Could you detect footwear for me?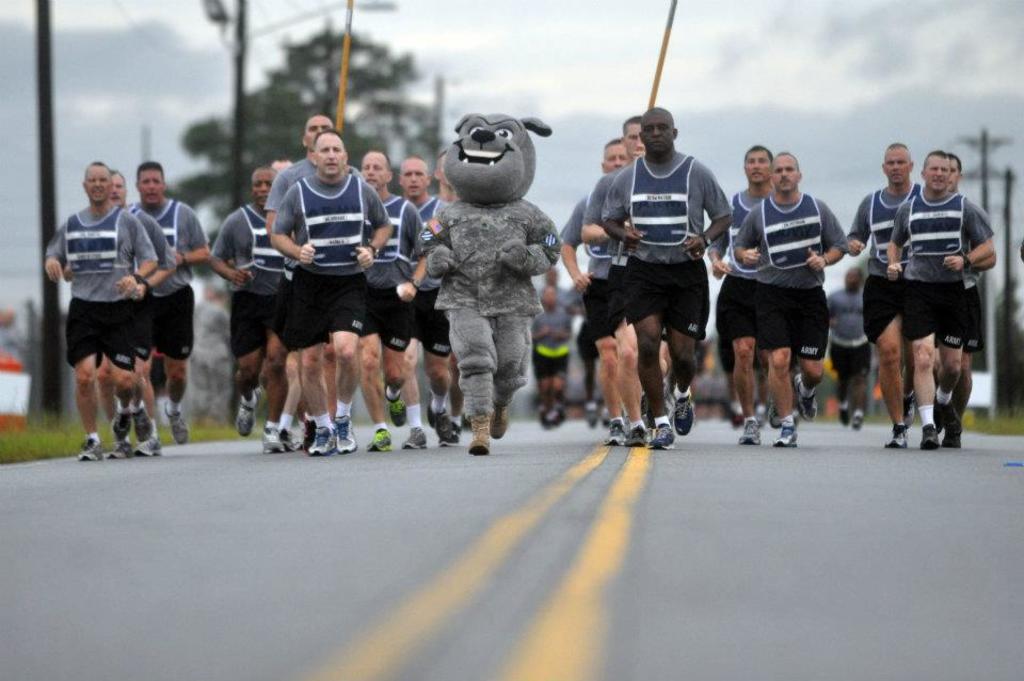
Detection result: [626, 421, 649, 449].
